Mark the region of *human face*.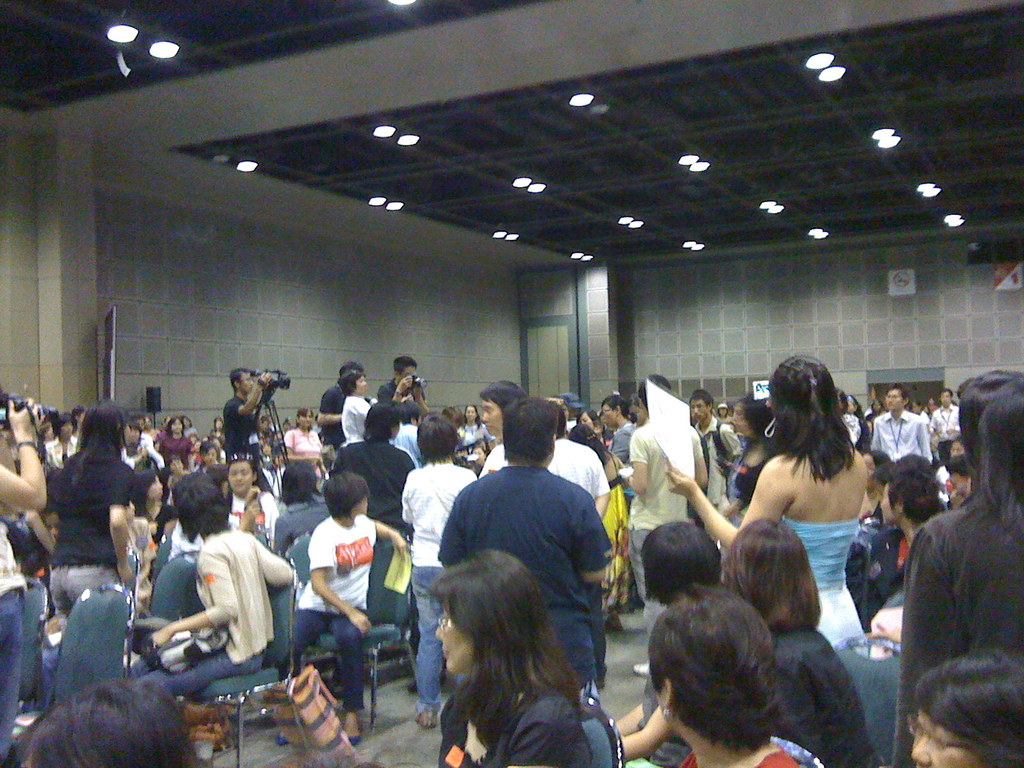
Region: l=845, t=398, r=856, b=418.
